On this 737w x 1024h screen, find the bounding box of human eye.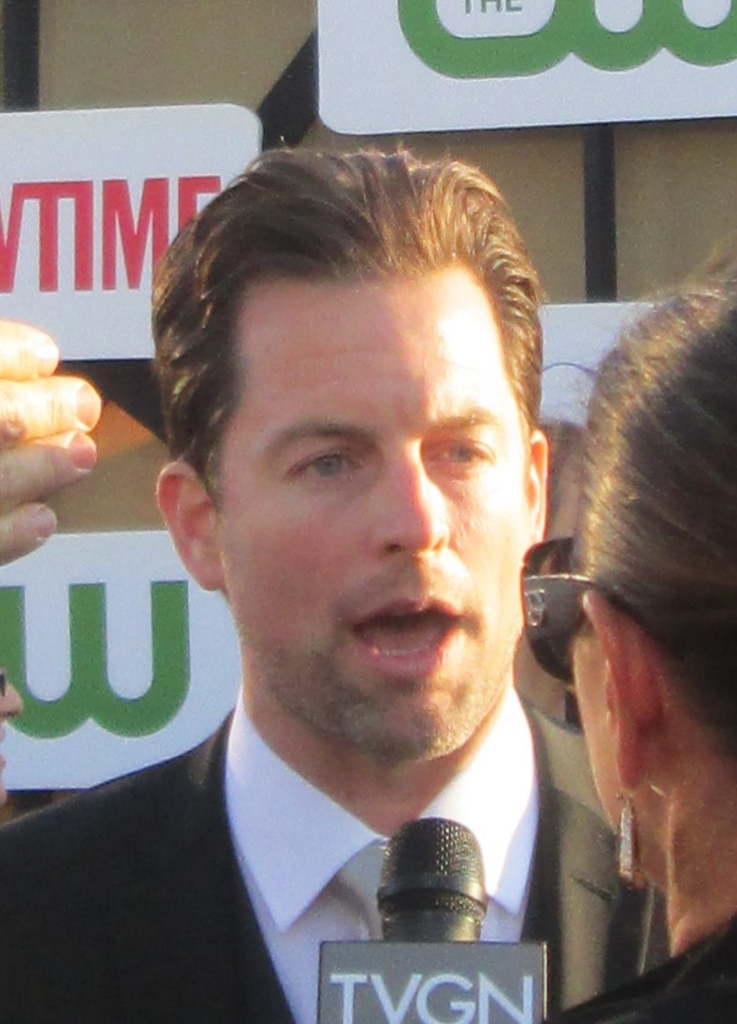
Bounding box: select_region(428, 427, 503, 480).
